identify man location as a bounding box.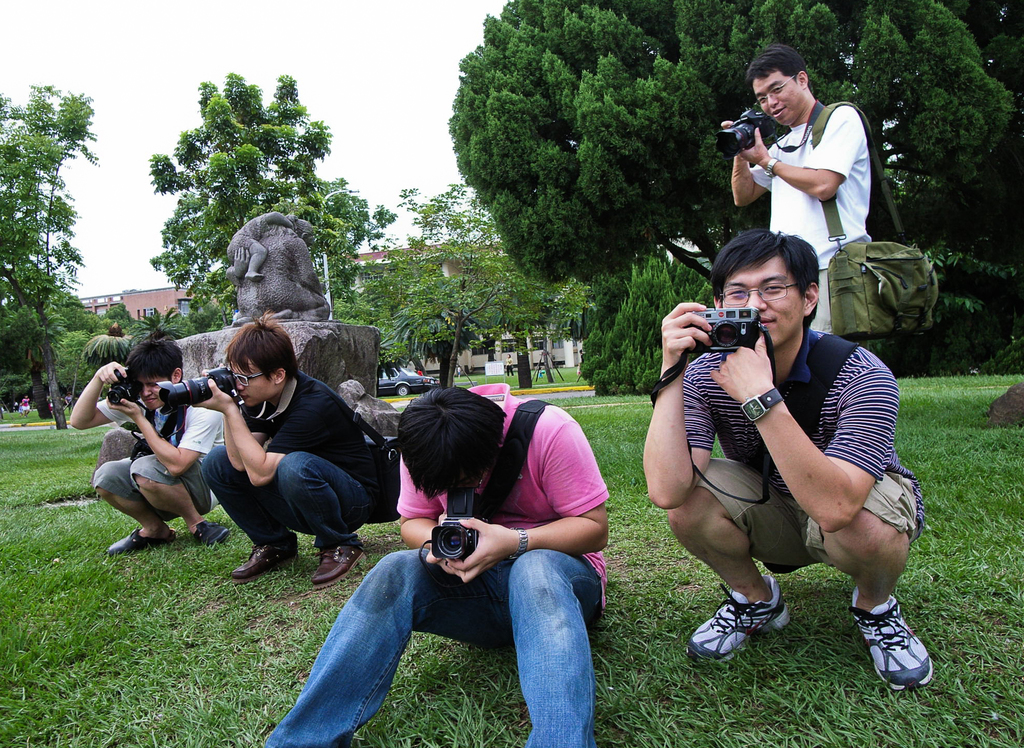
region(640, 228, 926, 690).
